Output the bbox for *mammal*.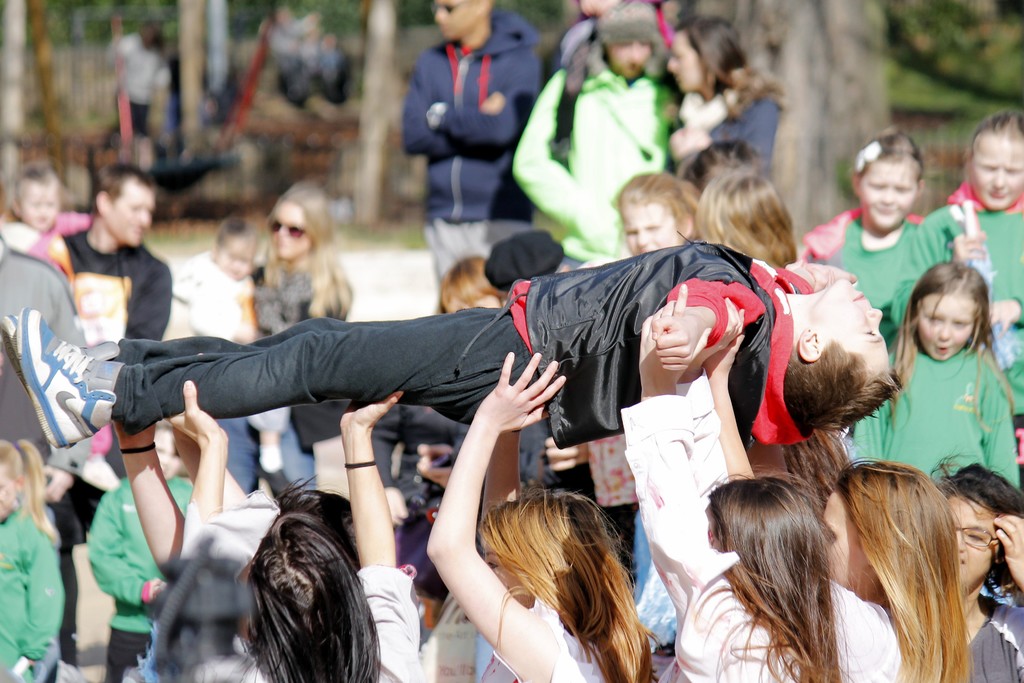
<region>0, 429, 64, 682</region>.
